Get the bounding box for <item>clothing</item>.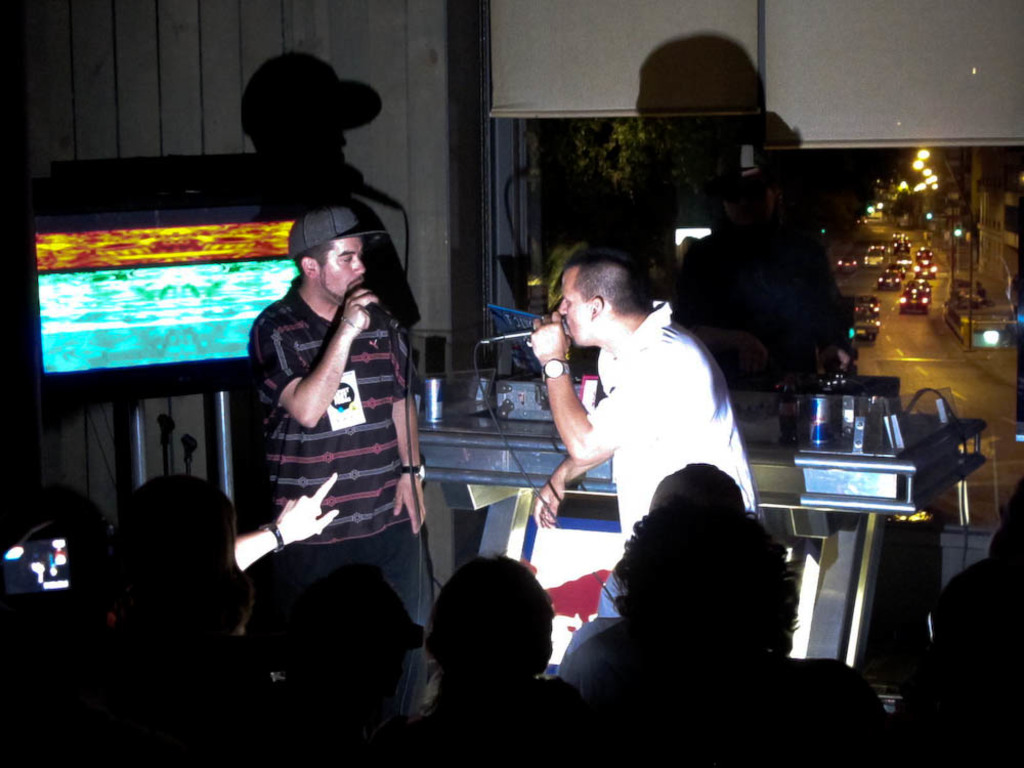
(left=264, top=281, right=430, bottom=726).
